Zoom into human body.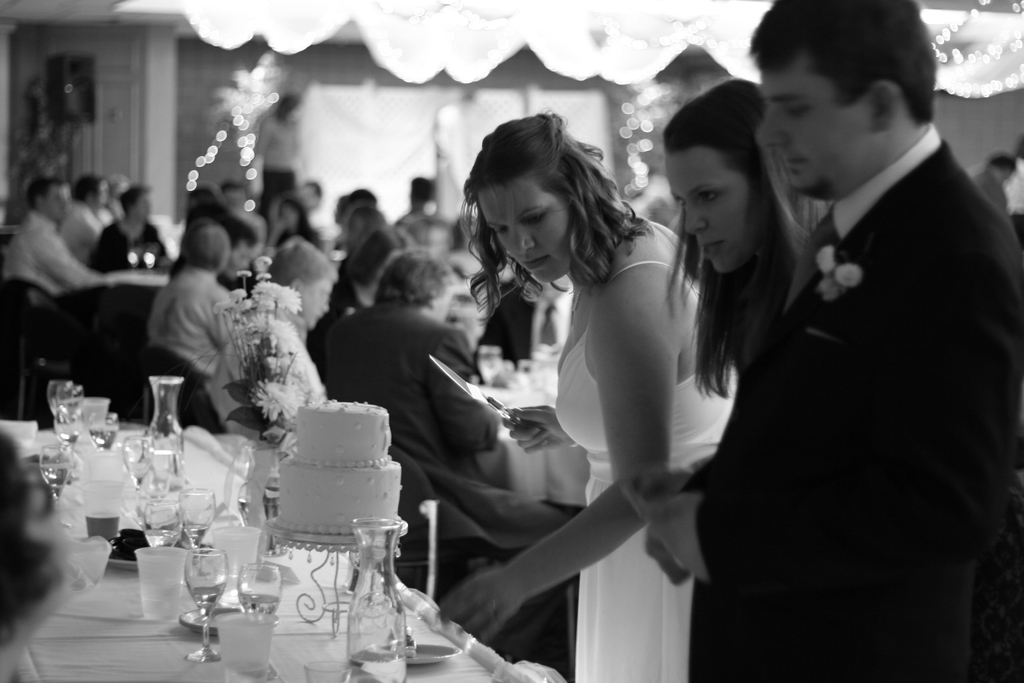
Zoom target: detection(976, 154, 1020, 206).
